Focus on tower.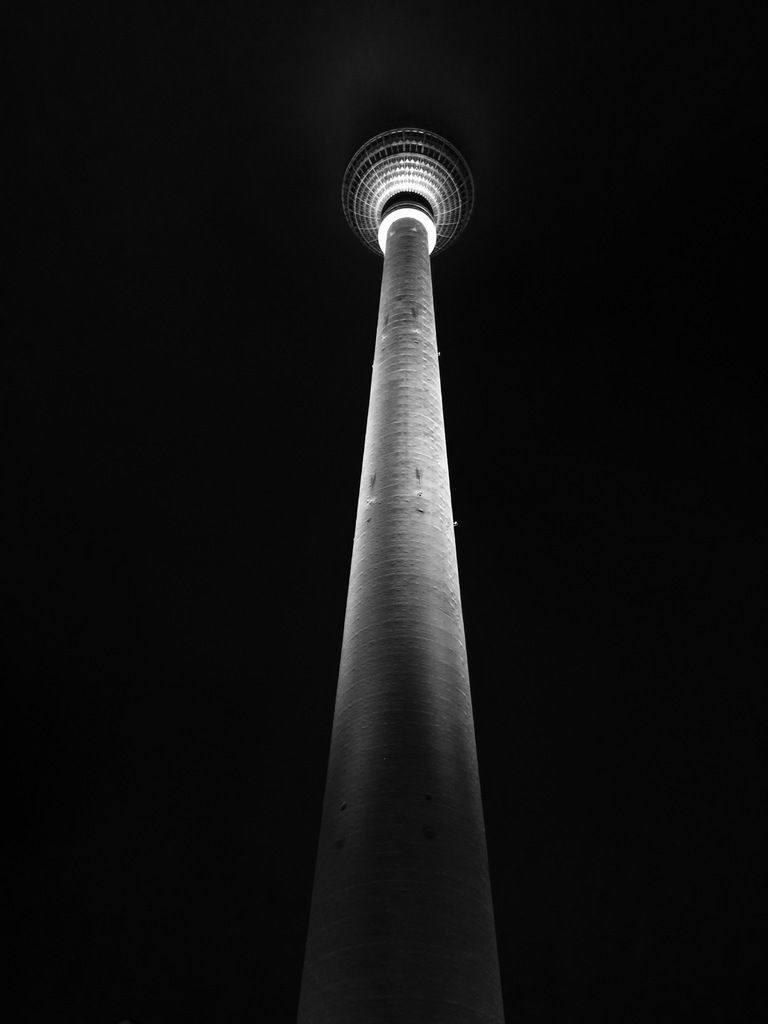
Focused at [291, 120, 510, 1023].
